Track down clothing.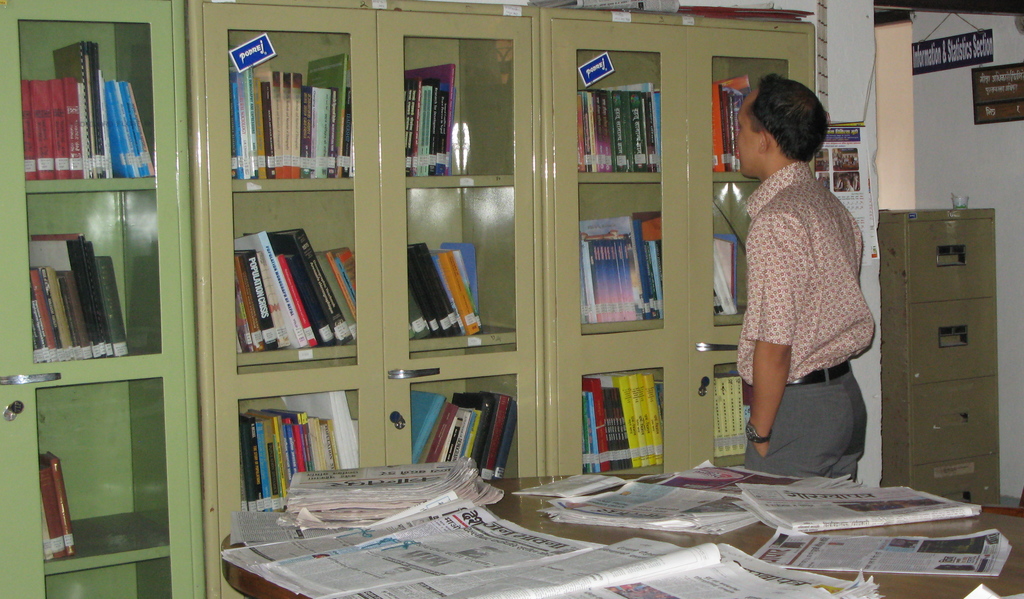
Tracked to detection(727, 158, 882, 372).
